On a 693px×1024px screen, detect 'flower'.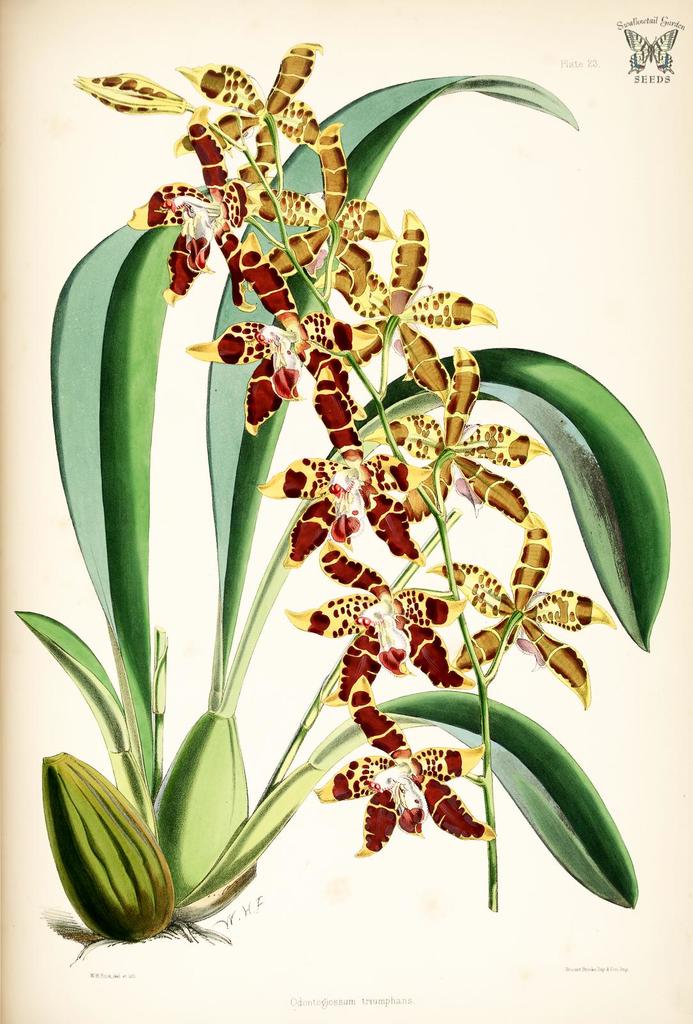
227/85/394/351.
